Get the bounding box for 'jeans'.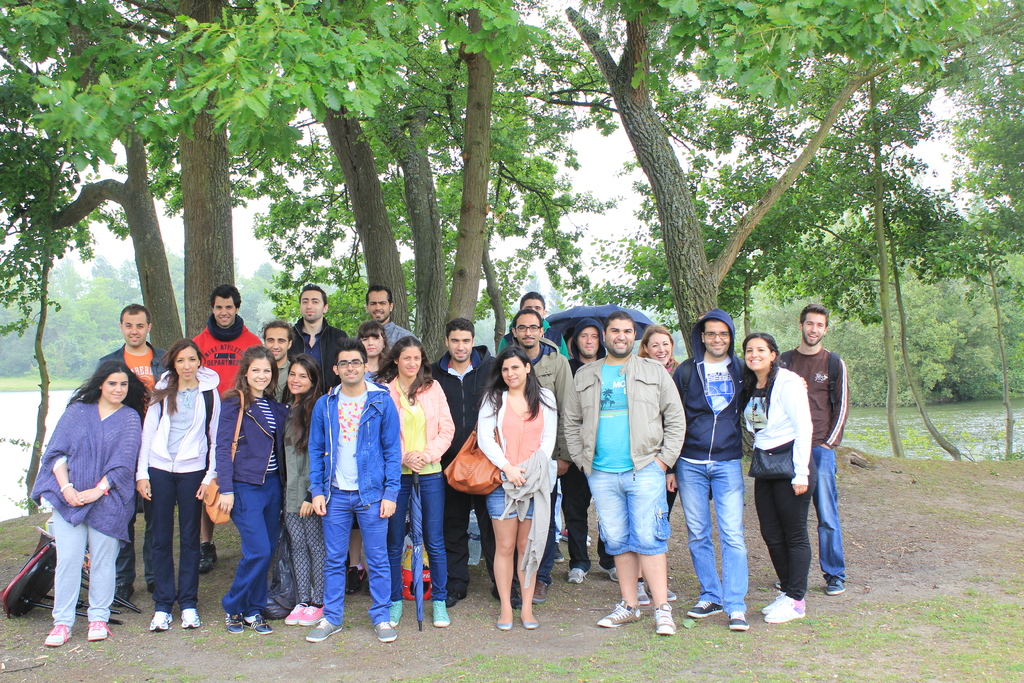
(323,484,392,625).
